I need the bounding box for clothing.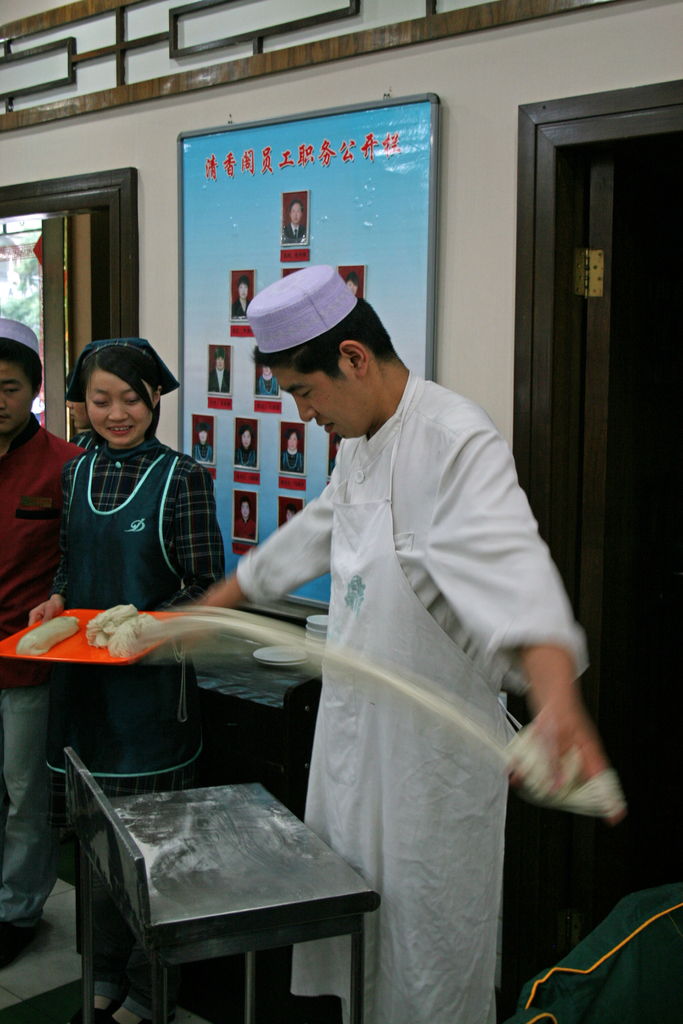
Here it is: bbox(280, 216, 310, 244).
